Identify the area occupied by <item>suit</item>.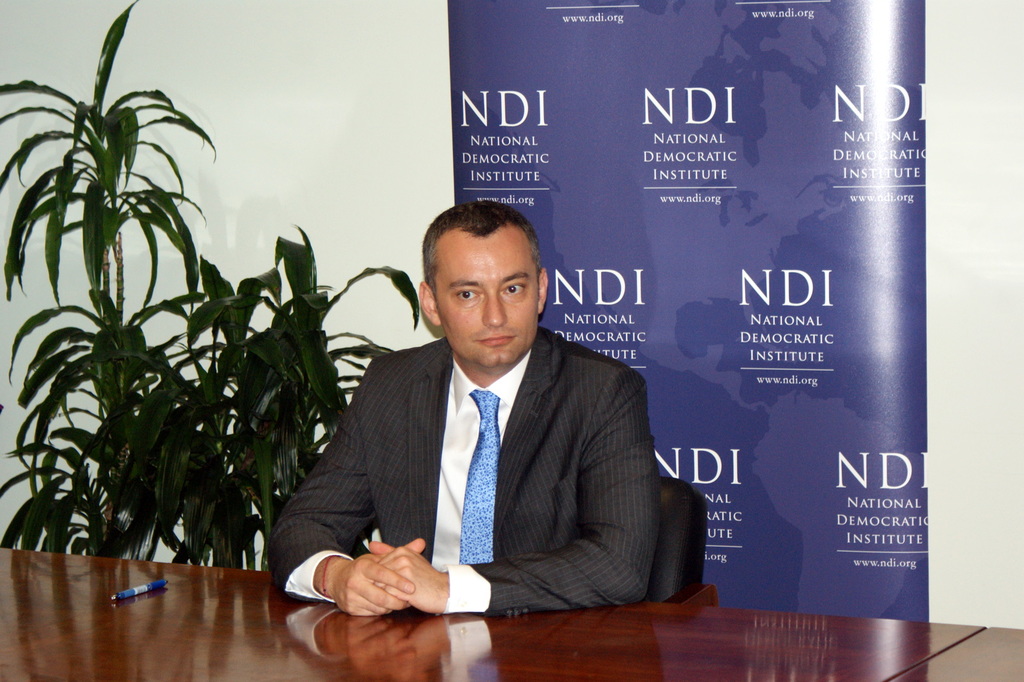
Area: 292,270,685,633.
